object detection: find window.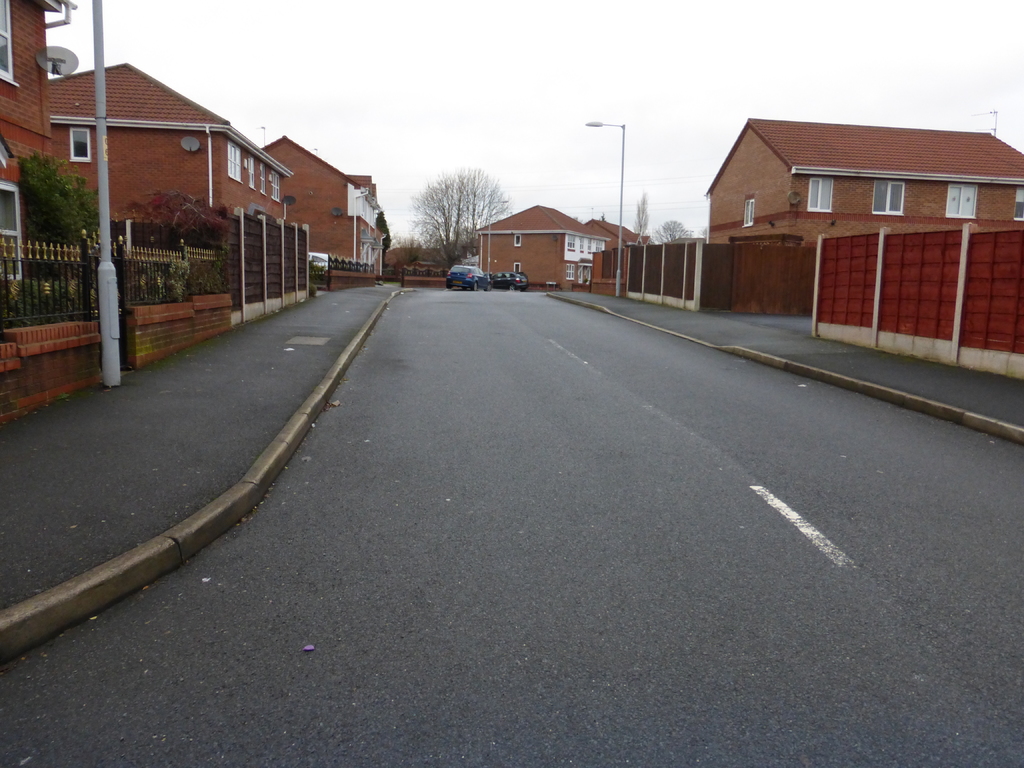
BBox(72, 127, 95, 161).
